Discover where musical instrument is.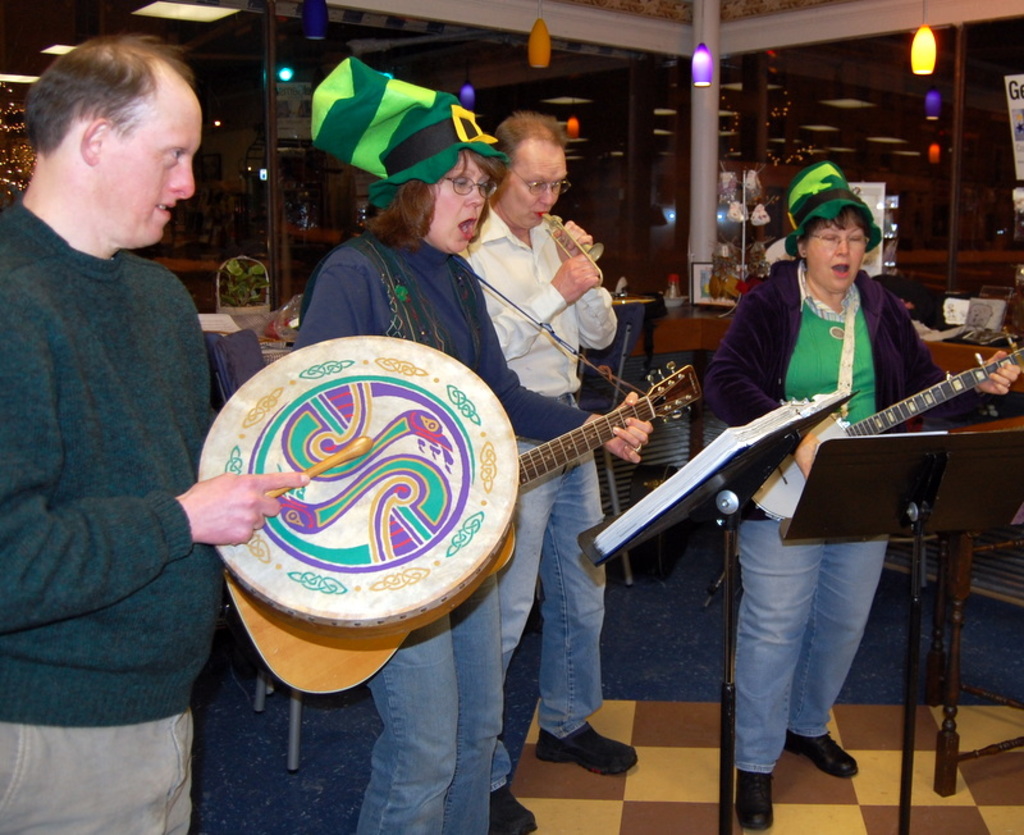
Discovered at 223,362,694,690.
